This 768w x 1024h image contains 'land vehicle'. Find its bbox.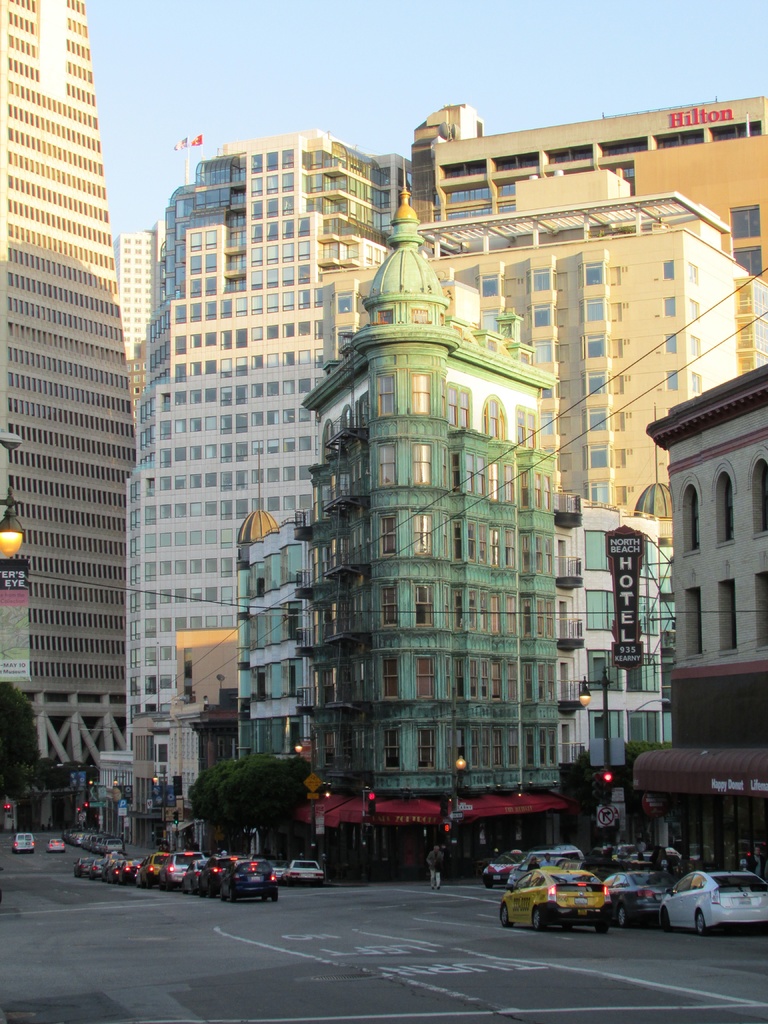
166 851 203 886.
